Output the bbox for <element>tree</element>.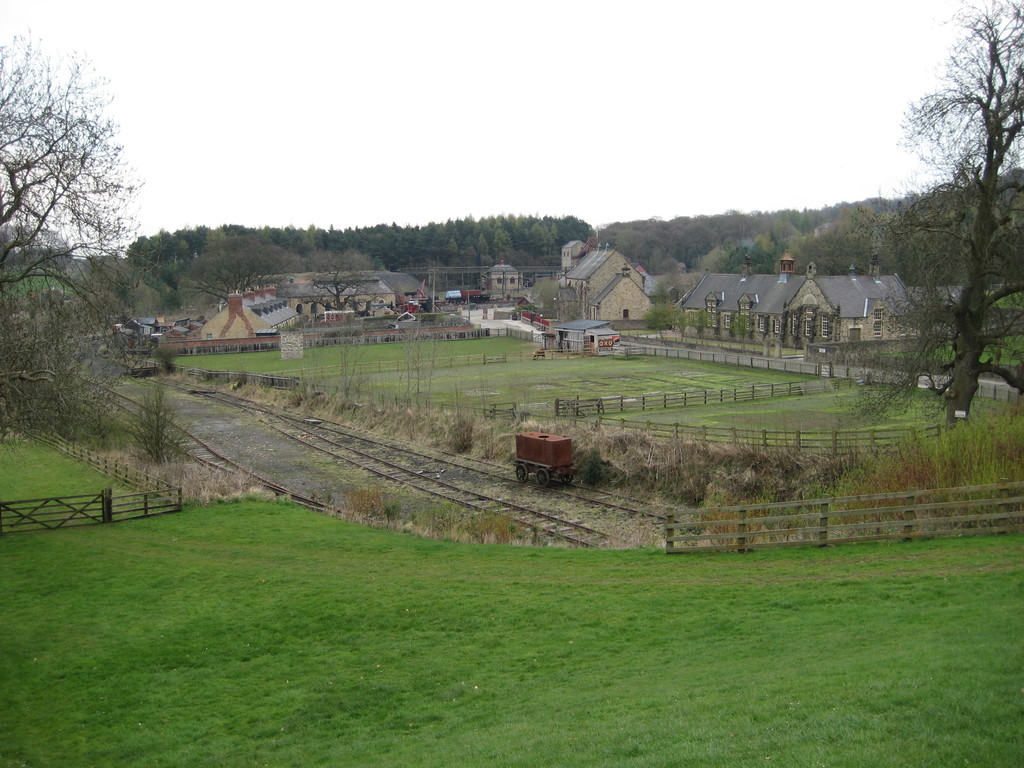
bbox=[108, 232, 177, 303].
